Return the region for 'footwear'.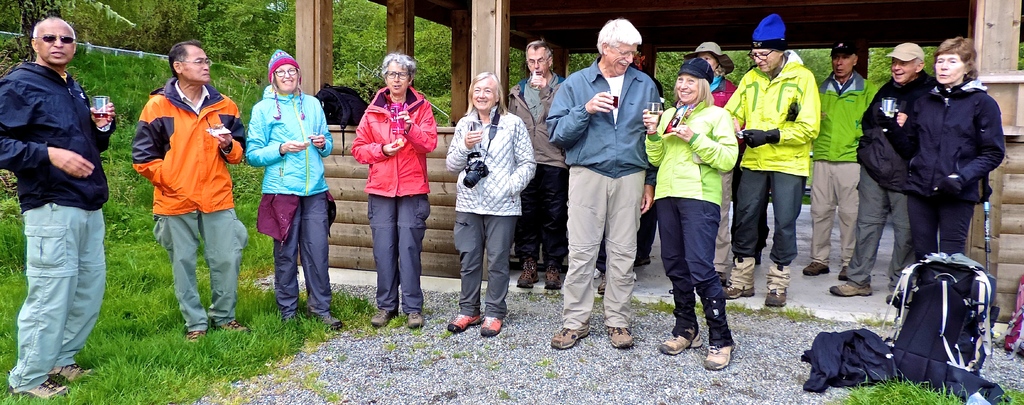
[62,363,90,381].
